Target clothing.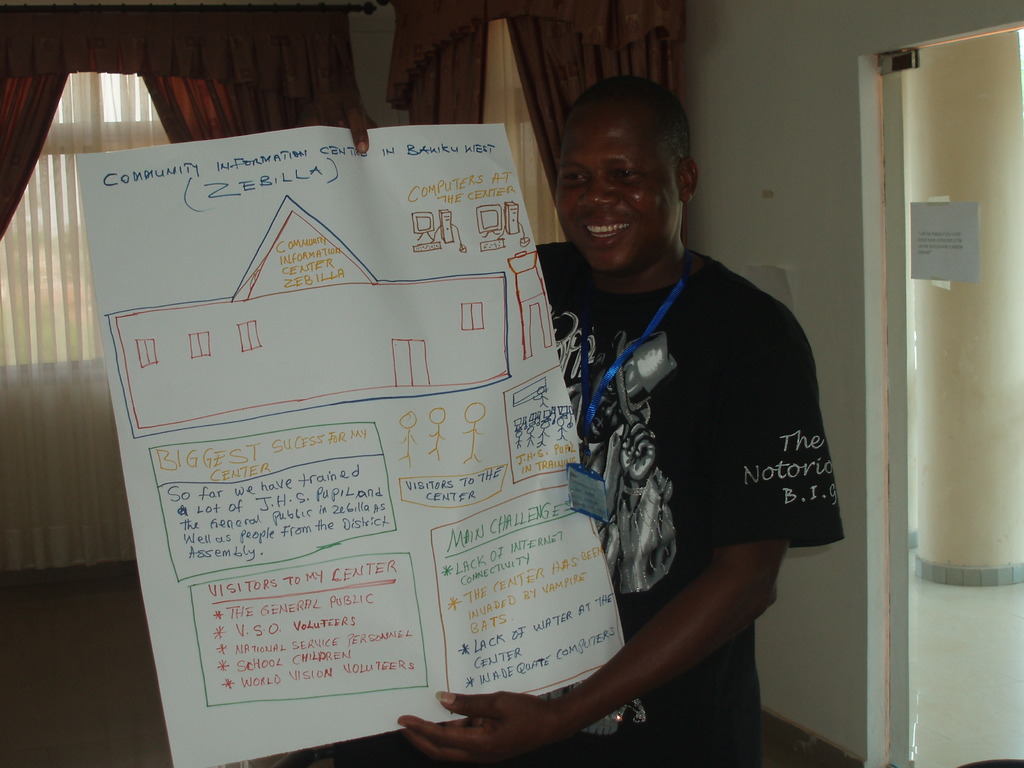
Target region: (left=530, top=185, right=827, bottom=701).
